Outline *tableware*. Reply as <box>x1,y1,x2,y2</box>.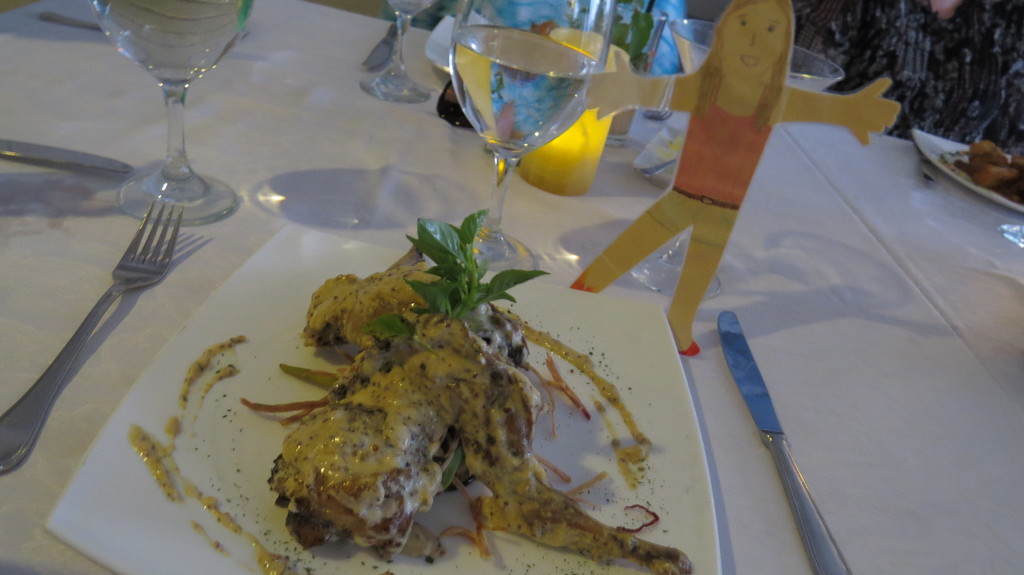
<box>40,220,724,574</box>.
